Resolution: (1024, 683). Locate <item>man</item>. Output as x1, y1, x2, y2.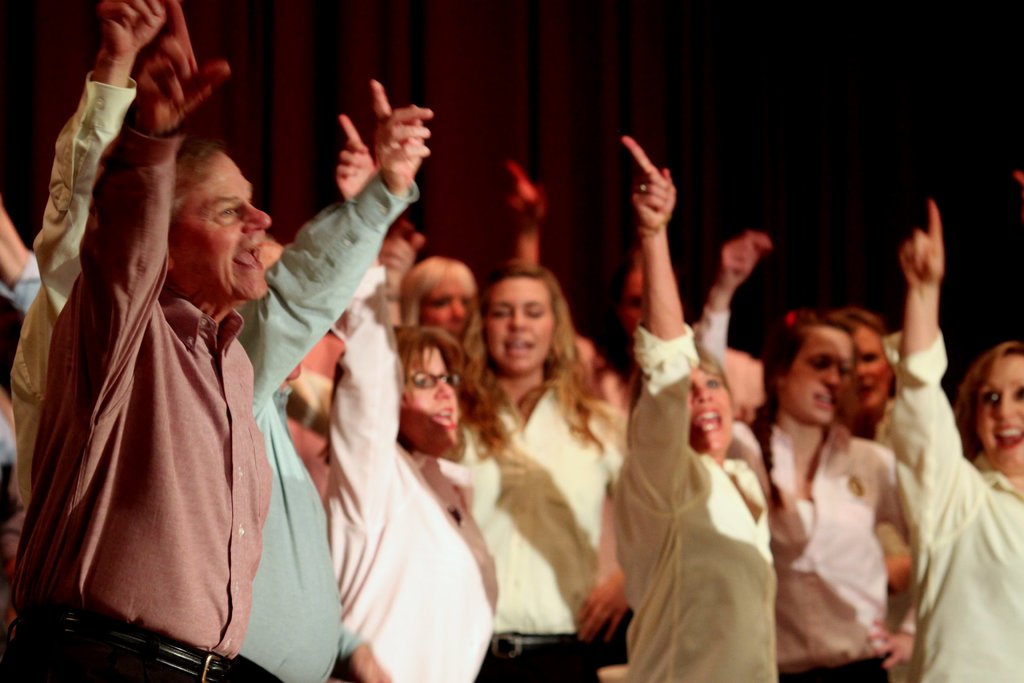
202, 79, 438, 682.
